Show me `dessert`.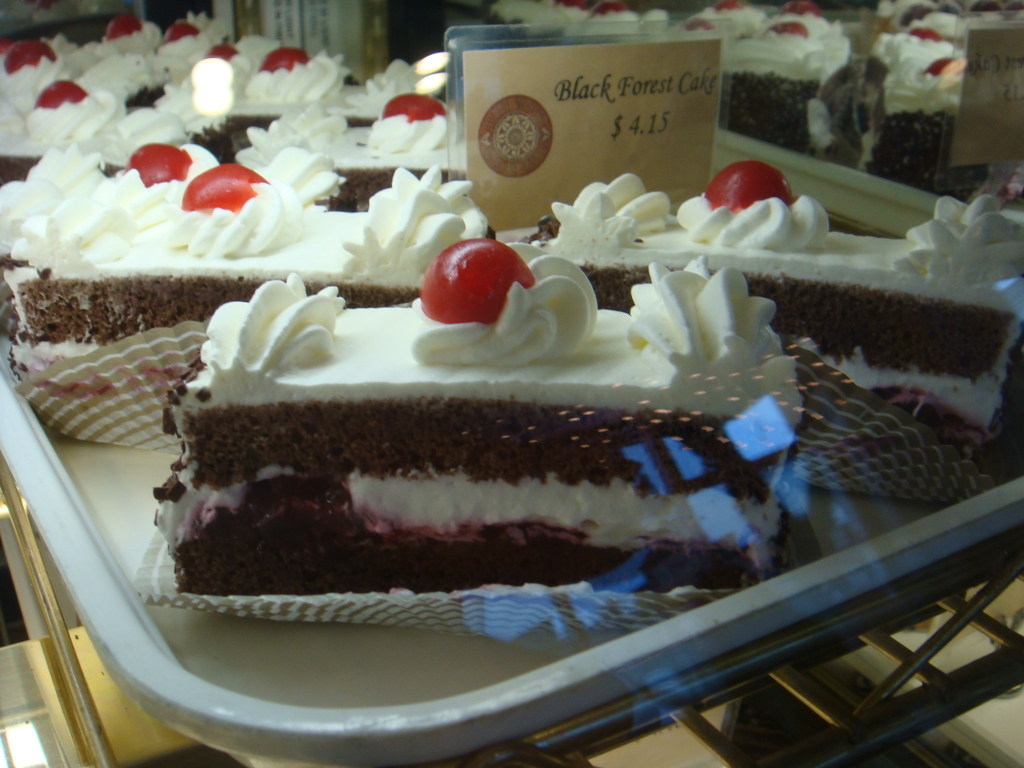
`dessert` is here: Rect(248, 92, 461, 211).
